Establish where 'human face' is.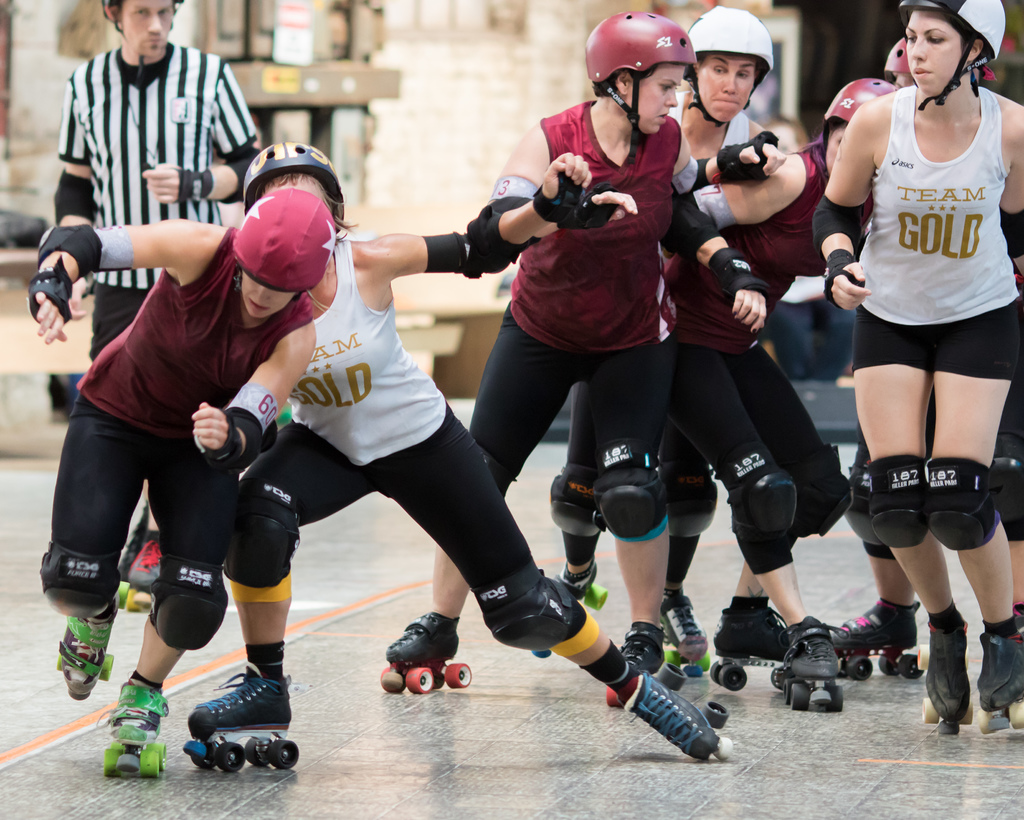
Established at 828 126 844 177.
